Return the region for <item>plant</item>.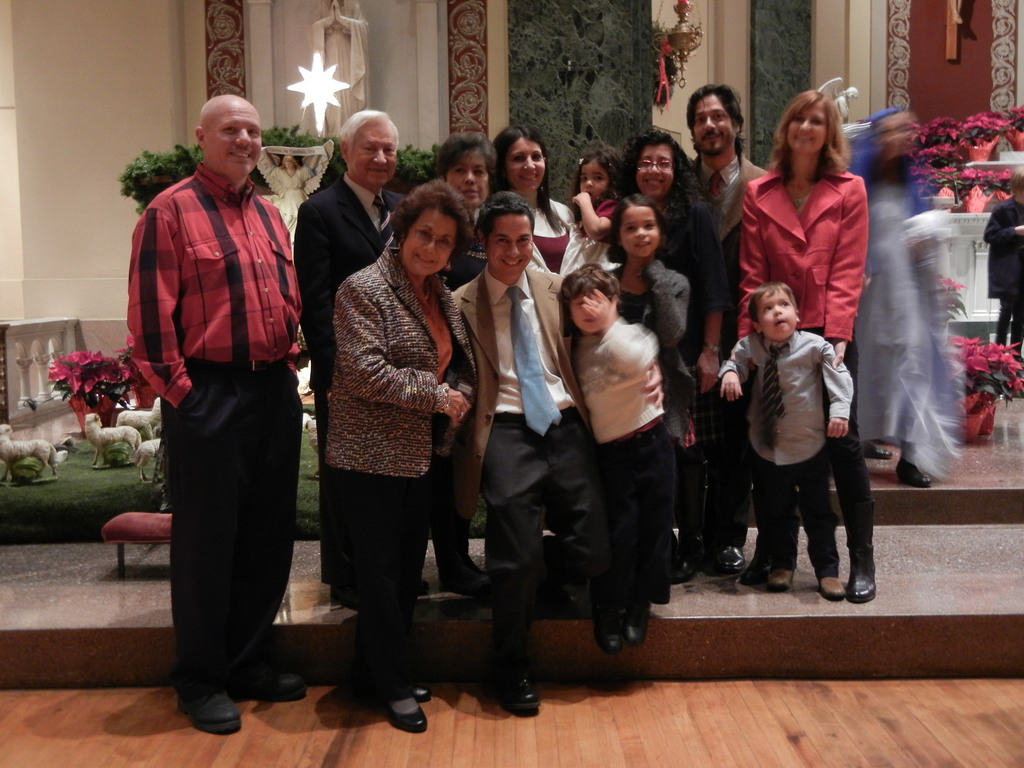
<region>651, 20, 678, 109</region>.
